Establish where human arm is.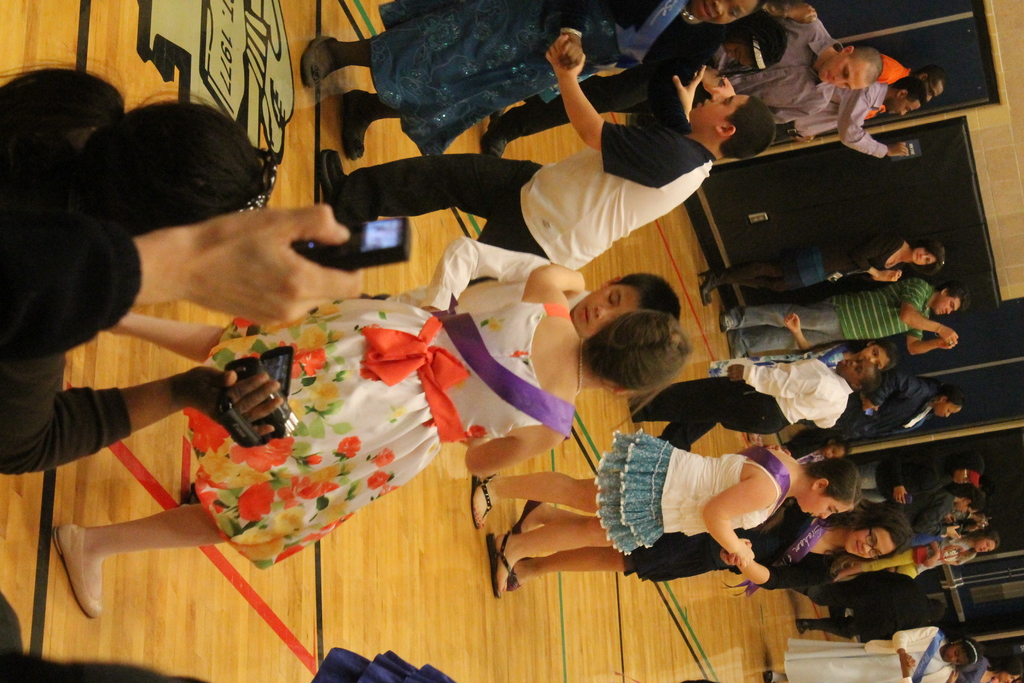
Established at {"left": 551, "top": 3, "right": 584, "bottom": 68}.
